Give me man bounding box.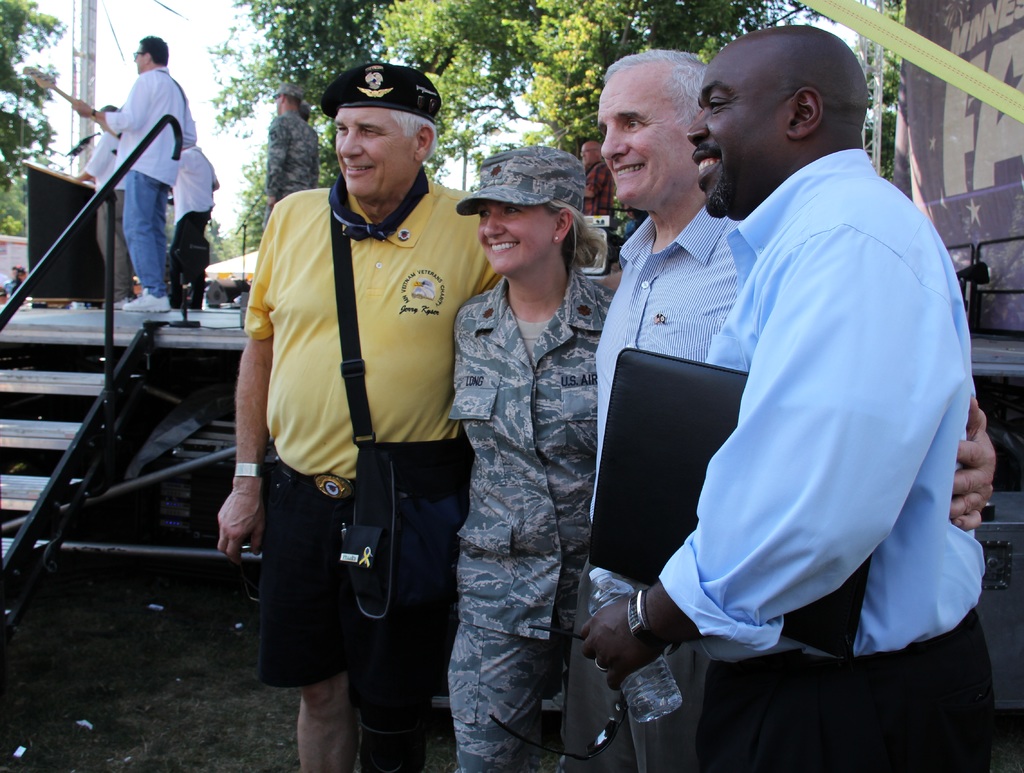
<box>262,81,318,226</box>.
